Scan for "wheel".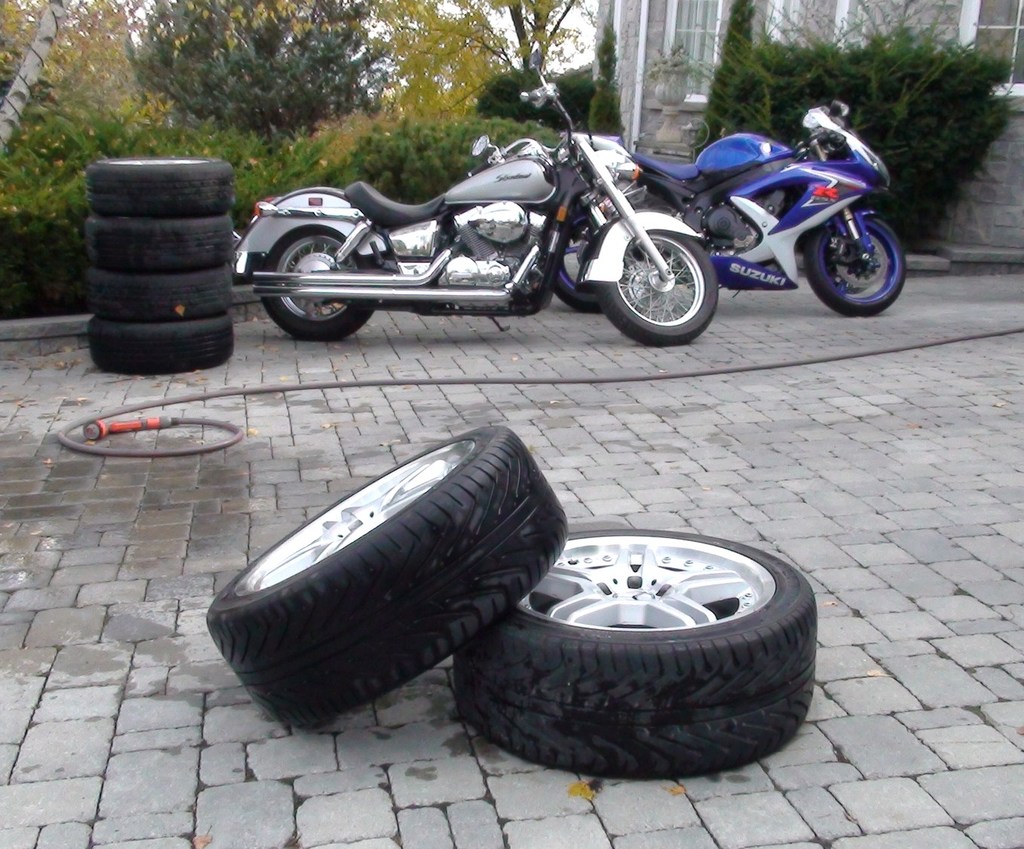
Scan result: 456/530/817/777.
